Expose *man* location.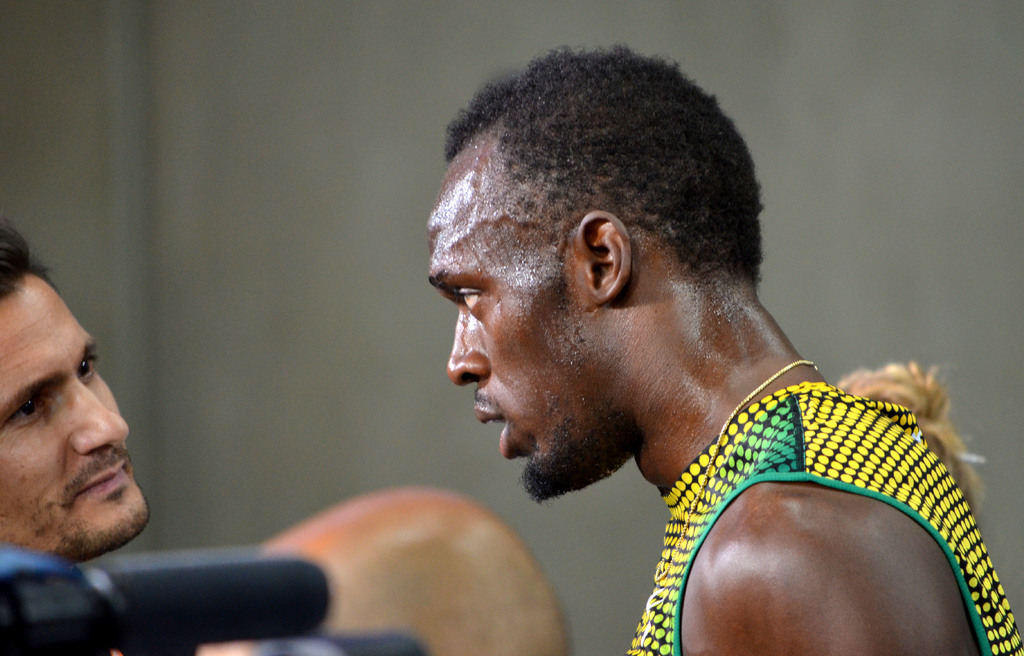
Exposed at box=[0, 220, 150, 575].
